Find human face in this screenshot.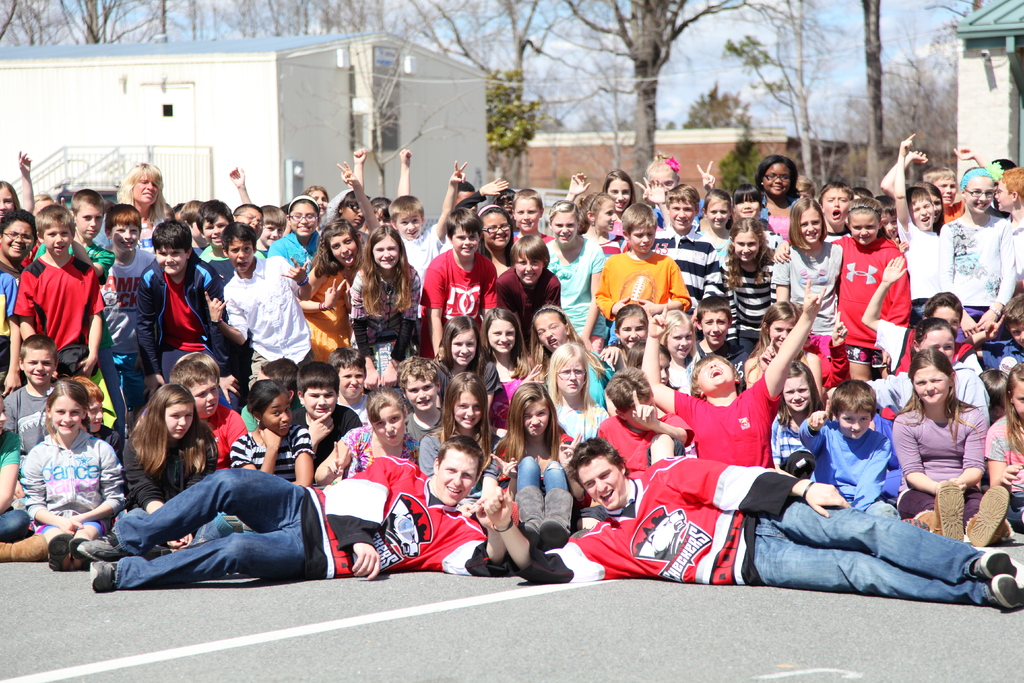
The bounding box for human face is crop(339, 364, 366, 399).
